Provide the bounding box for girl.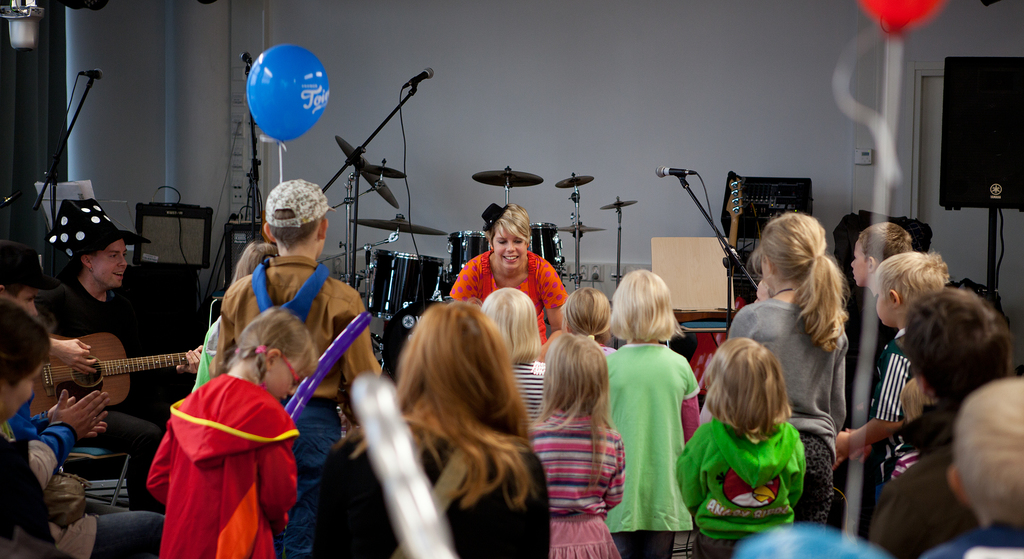
l=193, t=241, r=278, b=388.
